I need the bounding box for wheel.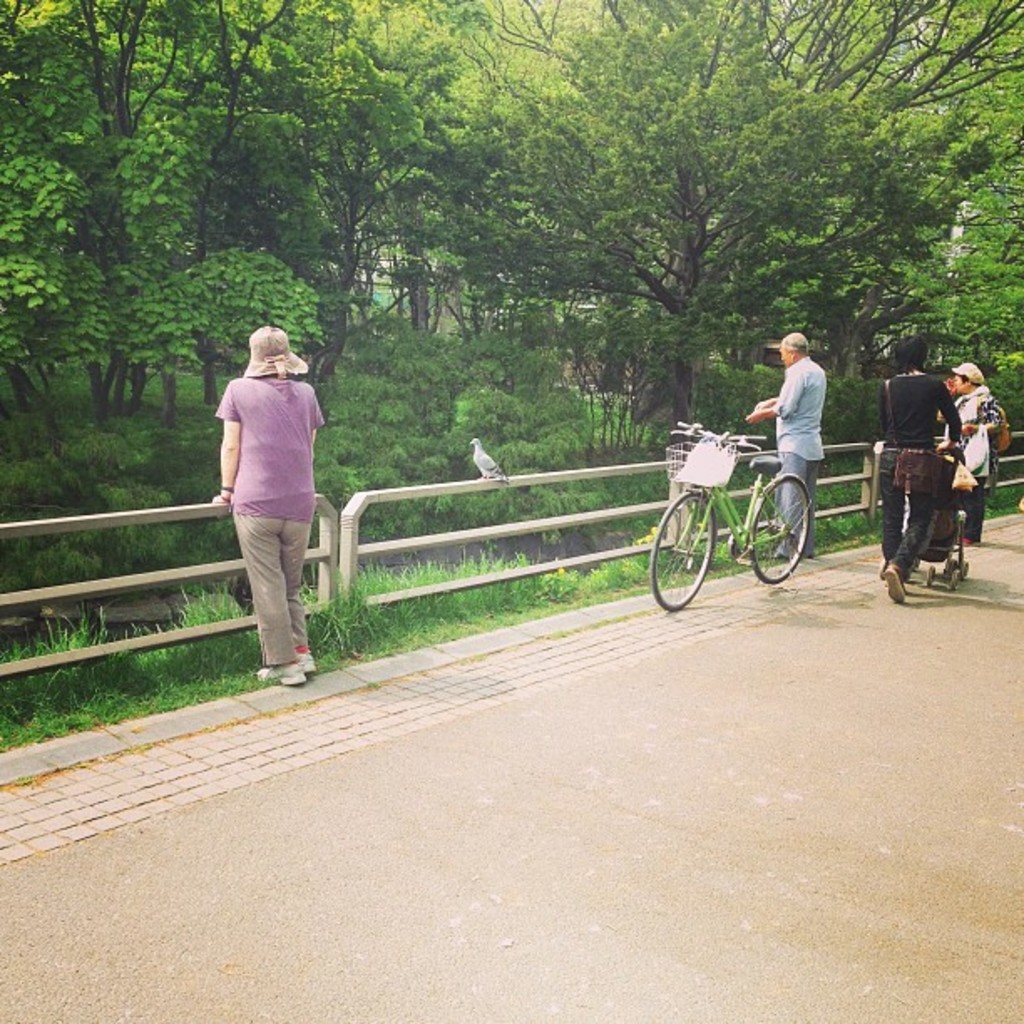
Here it is: [950, 571, 957, 584].
